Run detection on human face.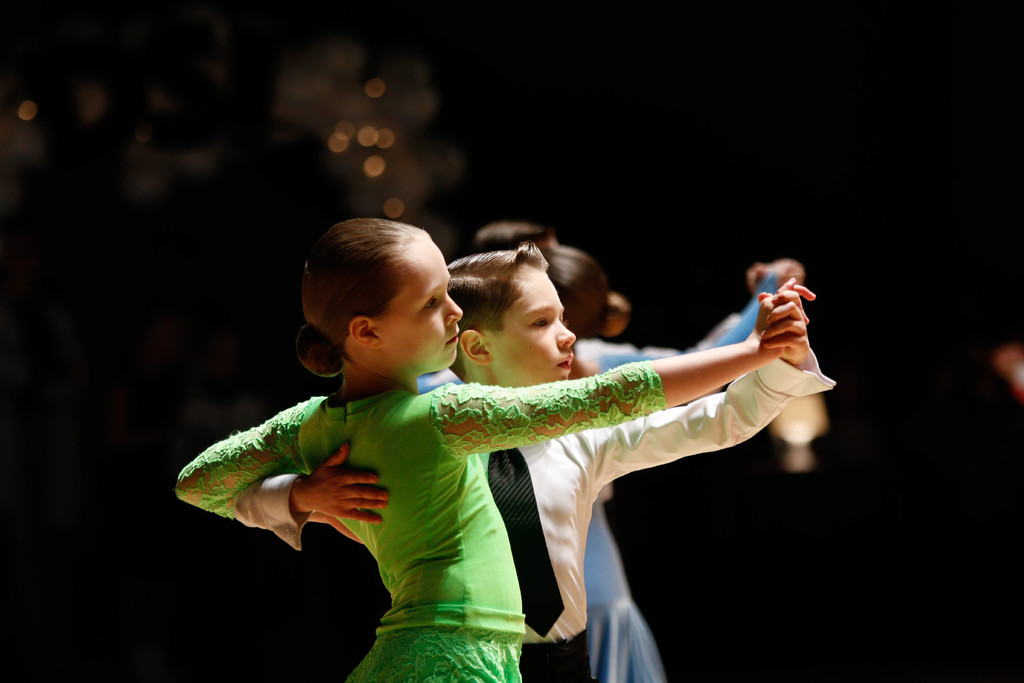
Result: (490,271,577,388).
